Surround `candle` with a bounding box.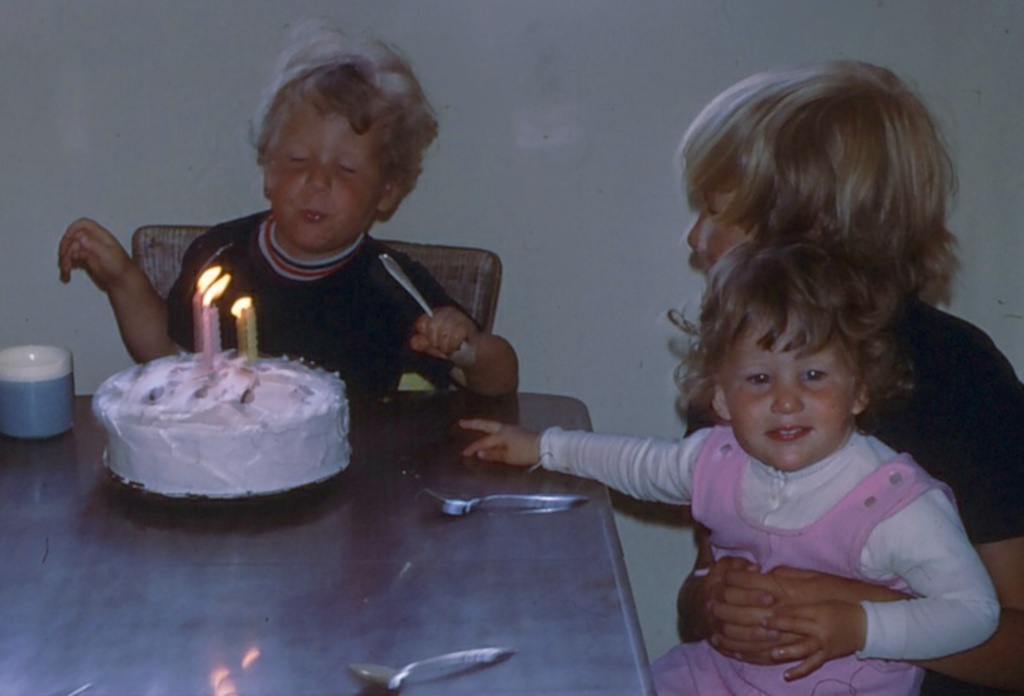
select_region(231, 301, 241, 359).
